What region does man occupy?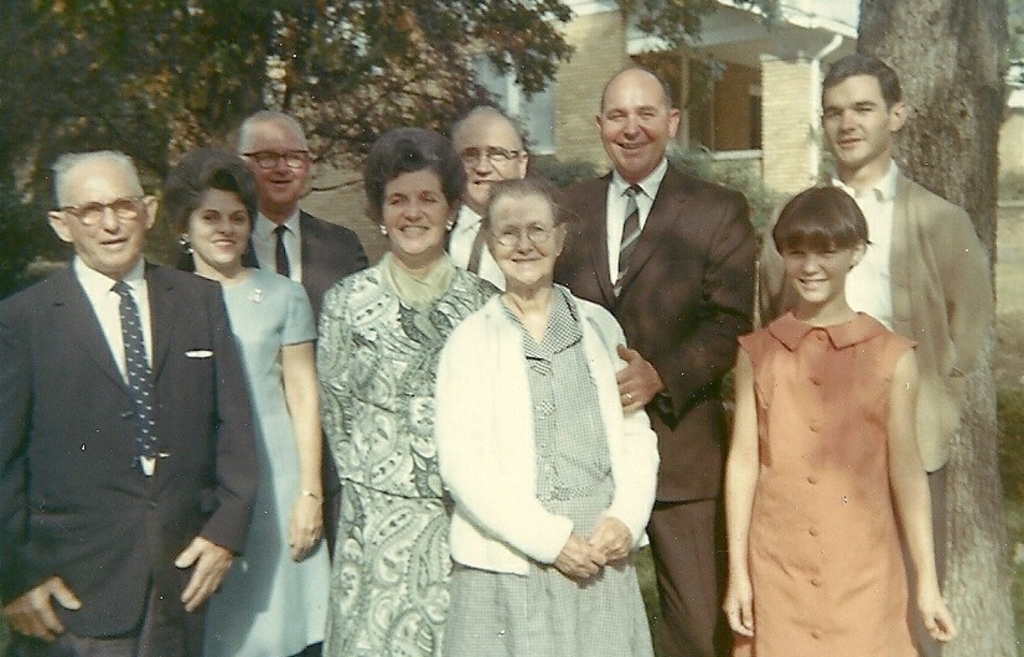
bbox=[9, 126, 238, 637].
